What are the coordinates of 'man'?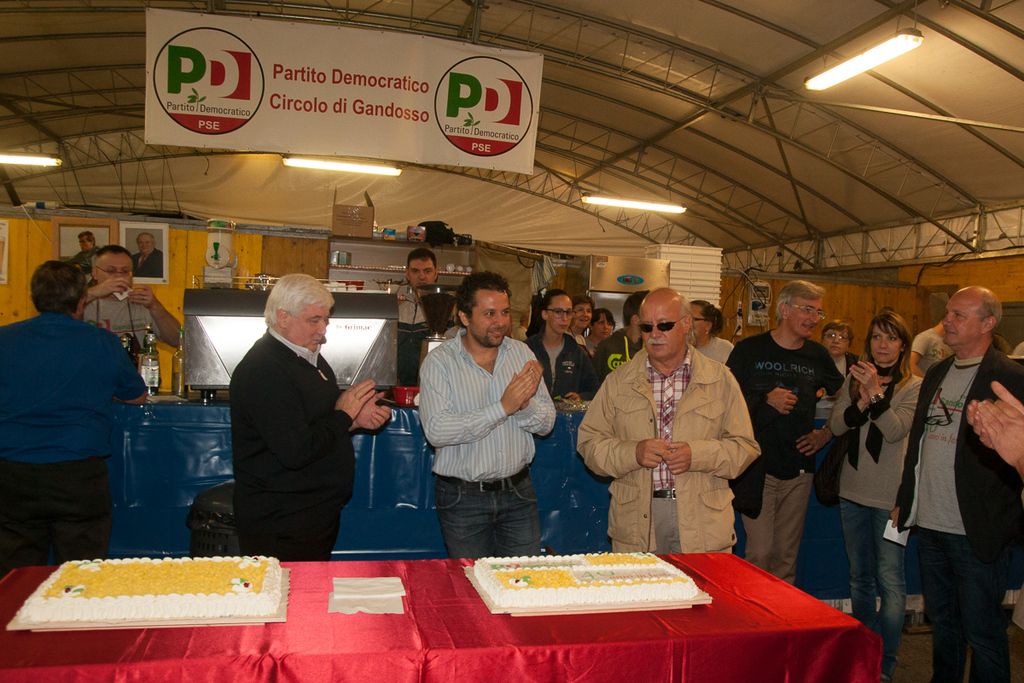
locate(393, 246, 438, 400).
